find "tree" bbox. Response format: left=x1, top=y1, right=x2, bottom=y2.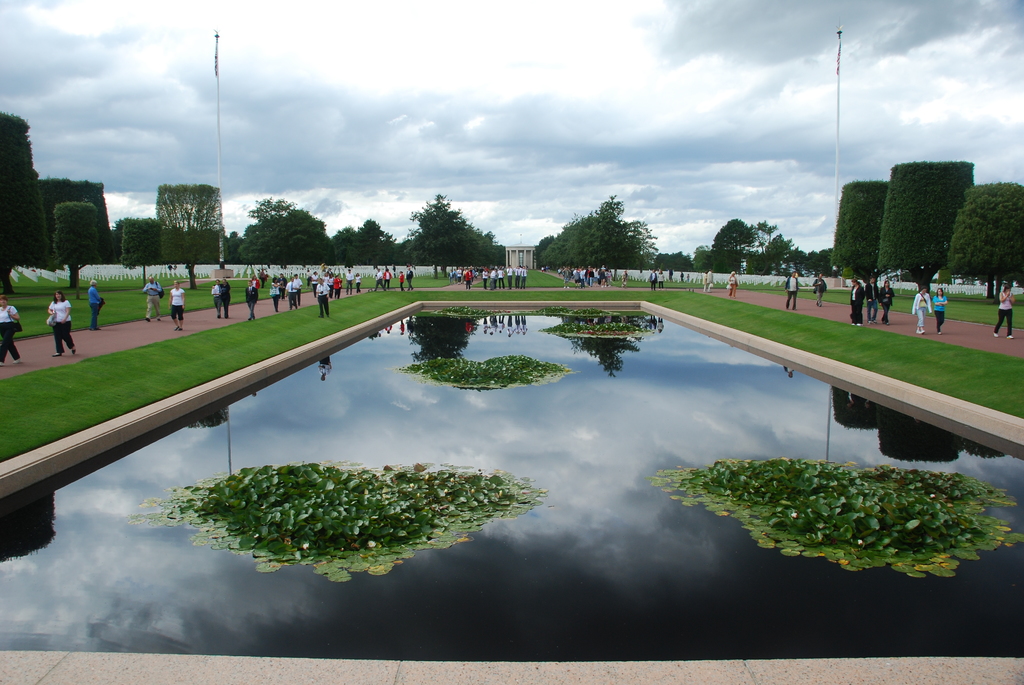
left=403, top=187, right=504, bottom=267.
